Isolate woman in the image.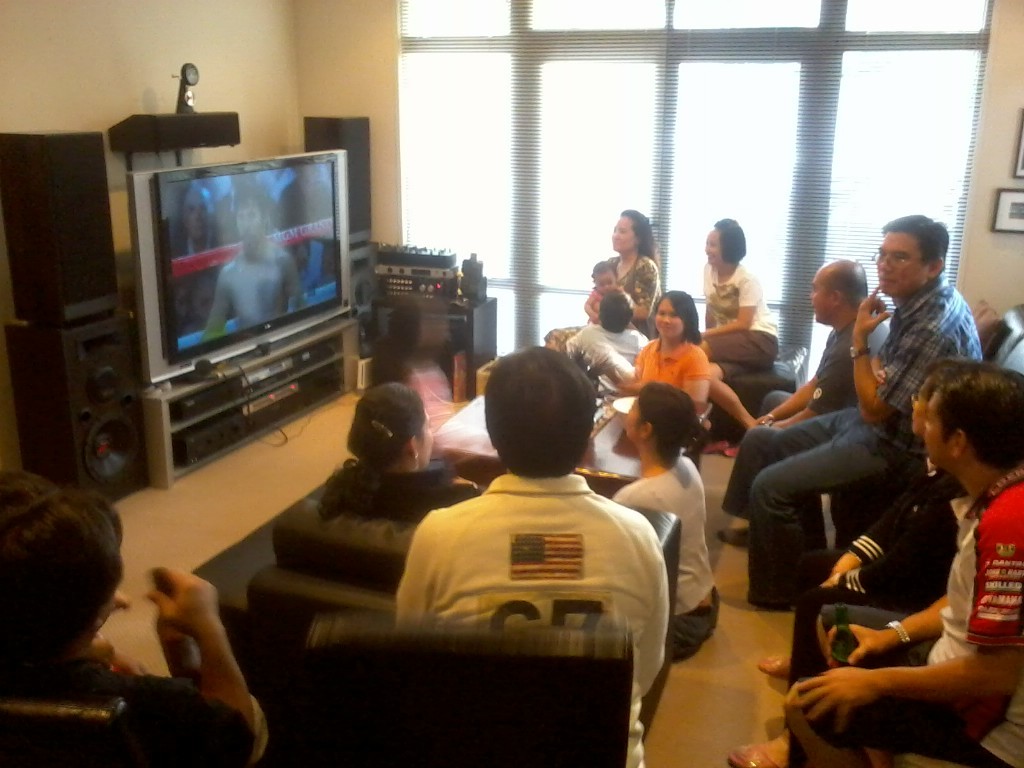
Isolated region: locate(619, 288, 715, 416).
